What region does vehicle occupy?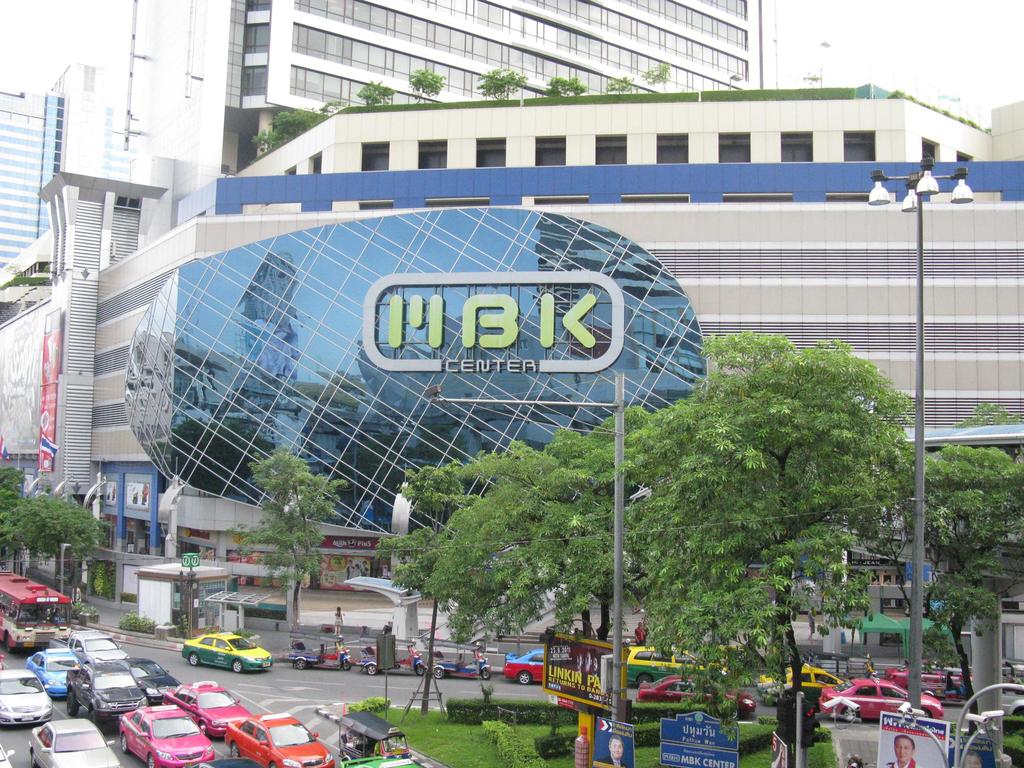
{"left": 818, "top": 673, "right": 946, "bottom": 724}.
